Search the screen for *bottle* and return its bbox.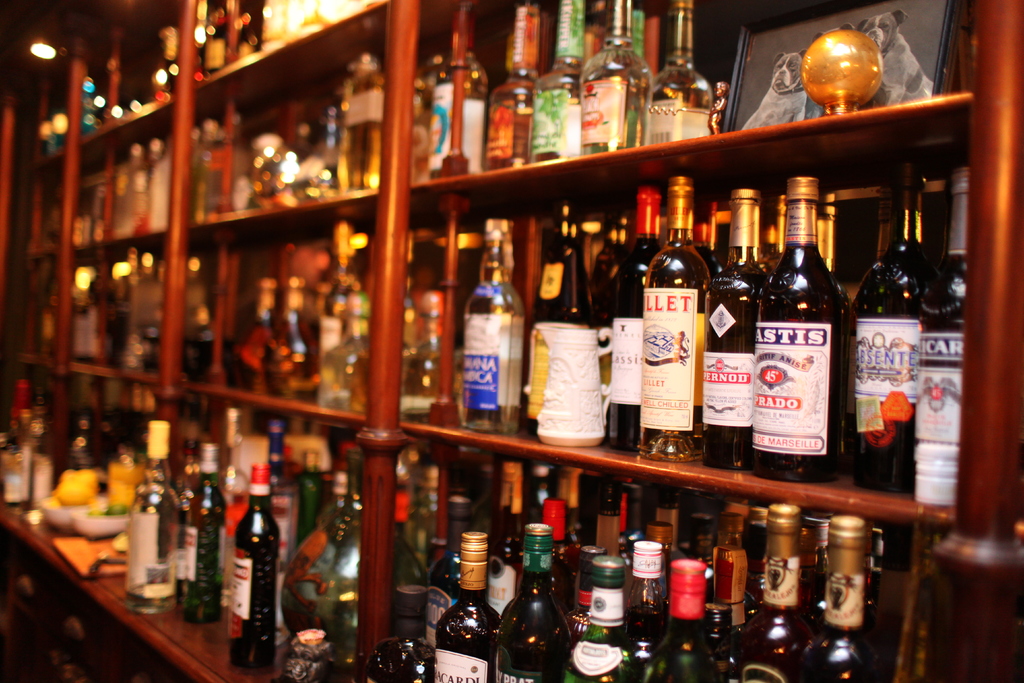
Found: (705, 188, 762, 472).
